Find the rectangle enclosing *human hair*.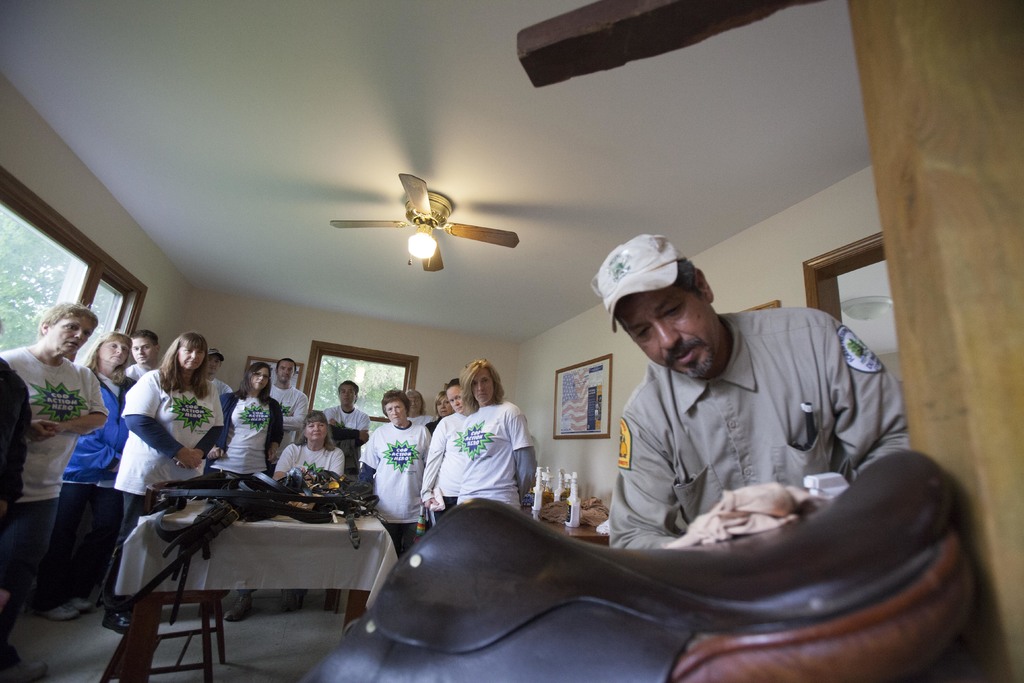
130 327 156 340.
